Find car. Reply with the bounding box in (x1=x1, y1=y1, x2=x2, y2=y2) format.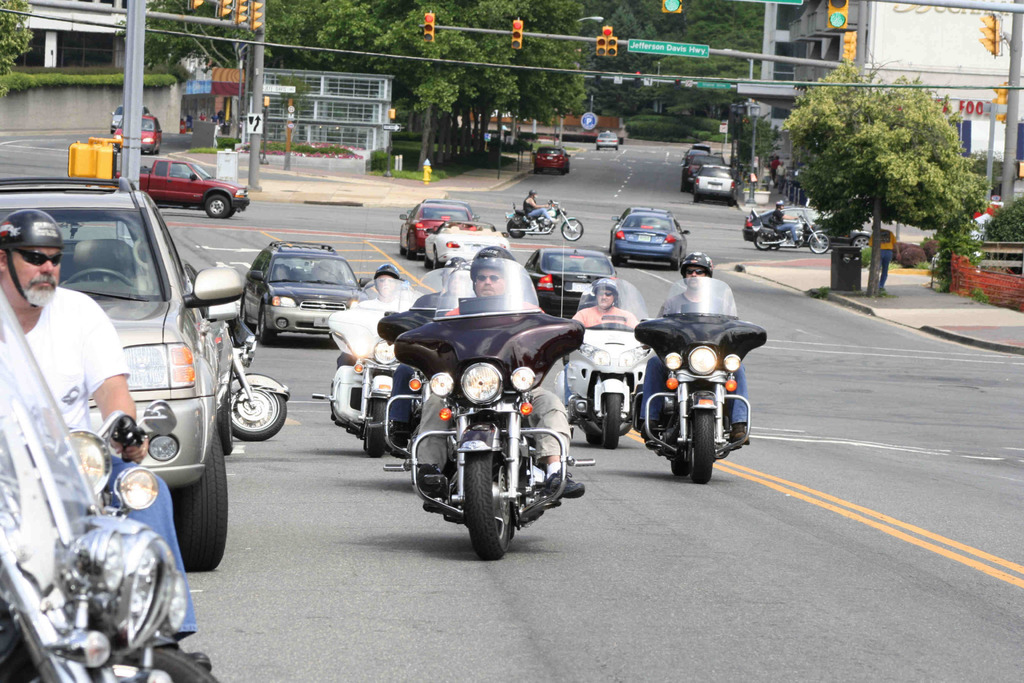
(x1=524, y1=240, x2=612, y2=314).
